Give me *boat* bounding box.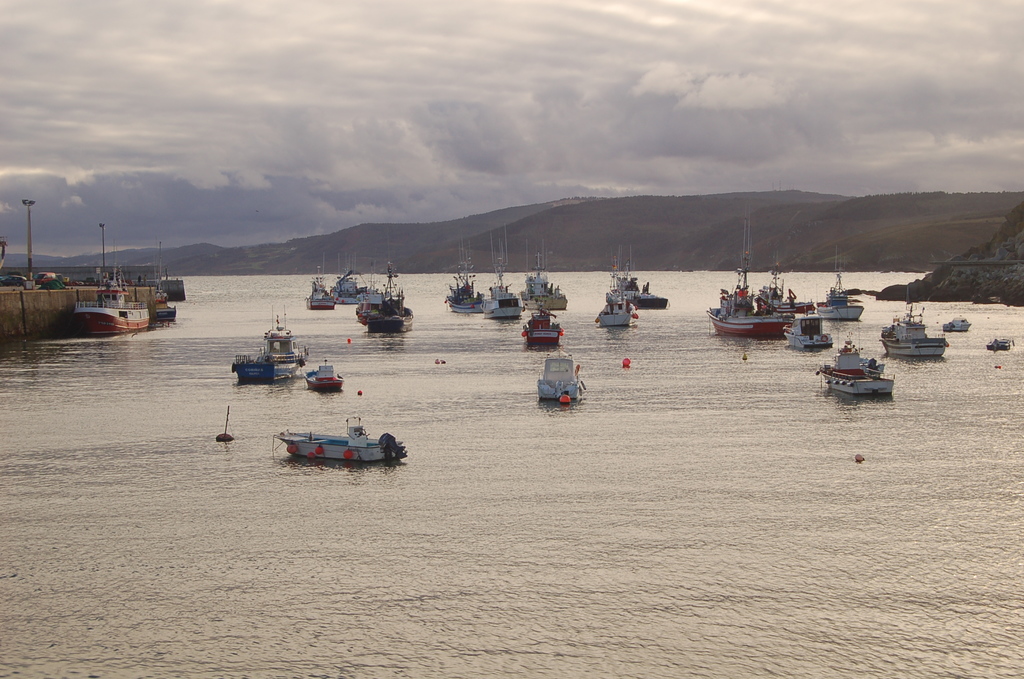
(334, 243, 367, 307).
